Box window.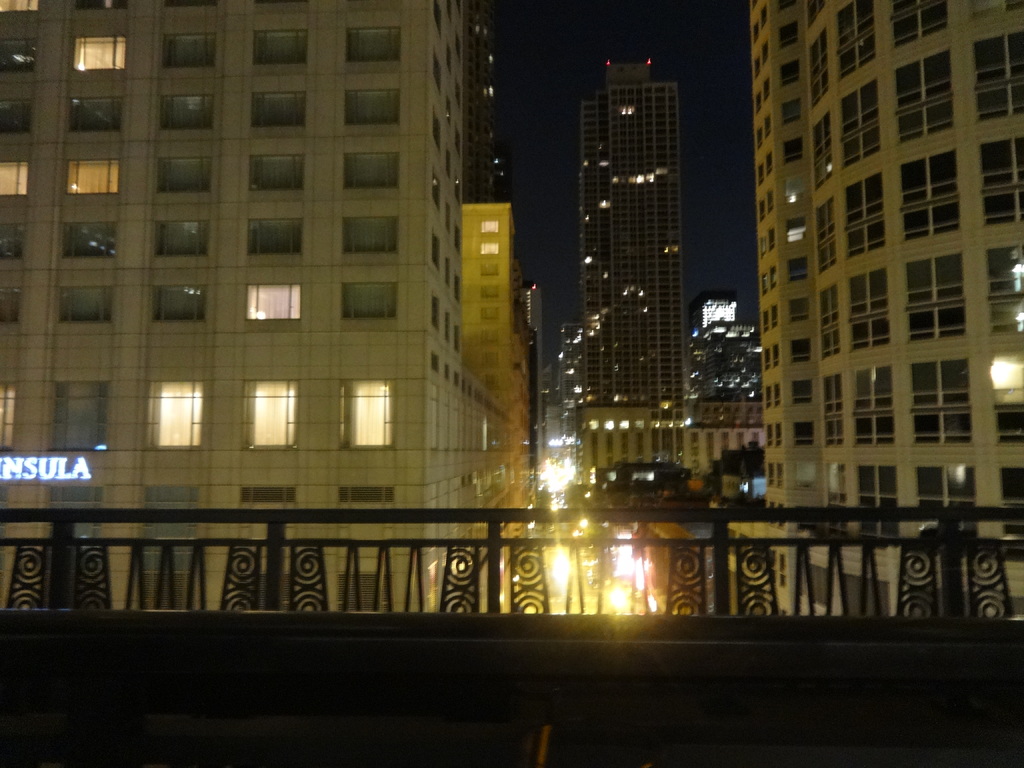
crop(1007, 468, 1023, 538).
